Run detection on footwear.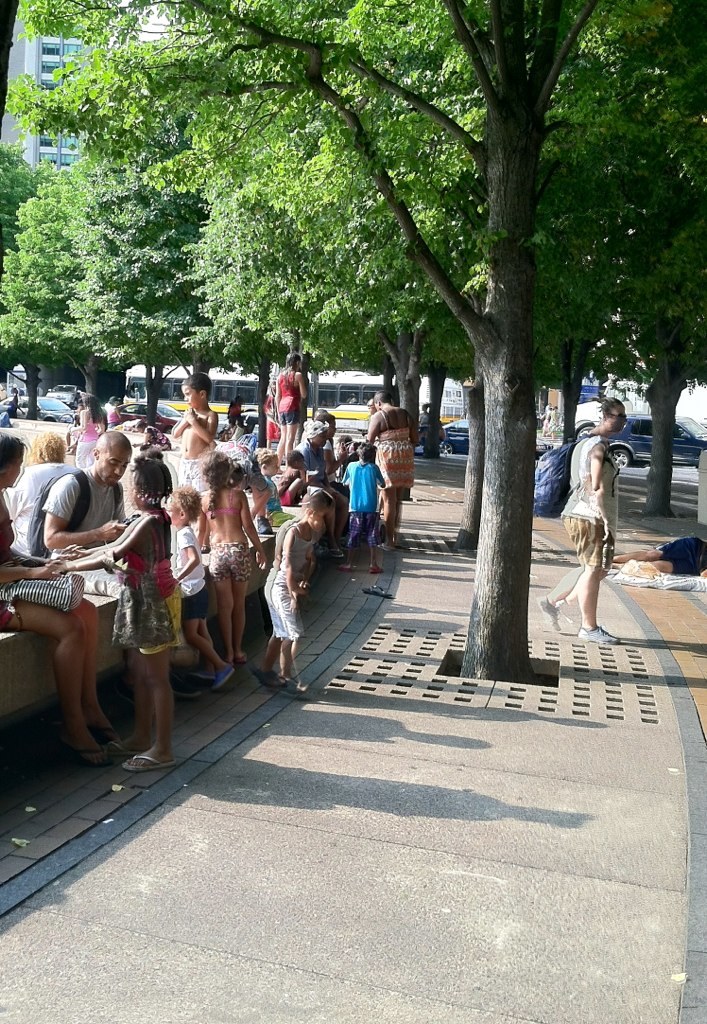
Result: <bbox>314, 544, 324, 557</bbox>.
